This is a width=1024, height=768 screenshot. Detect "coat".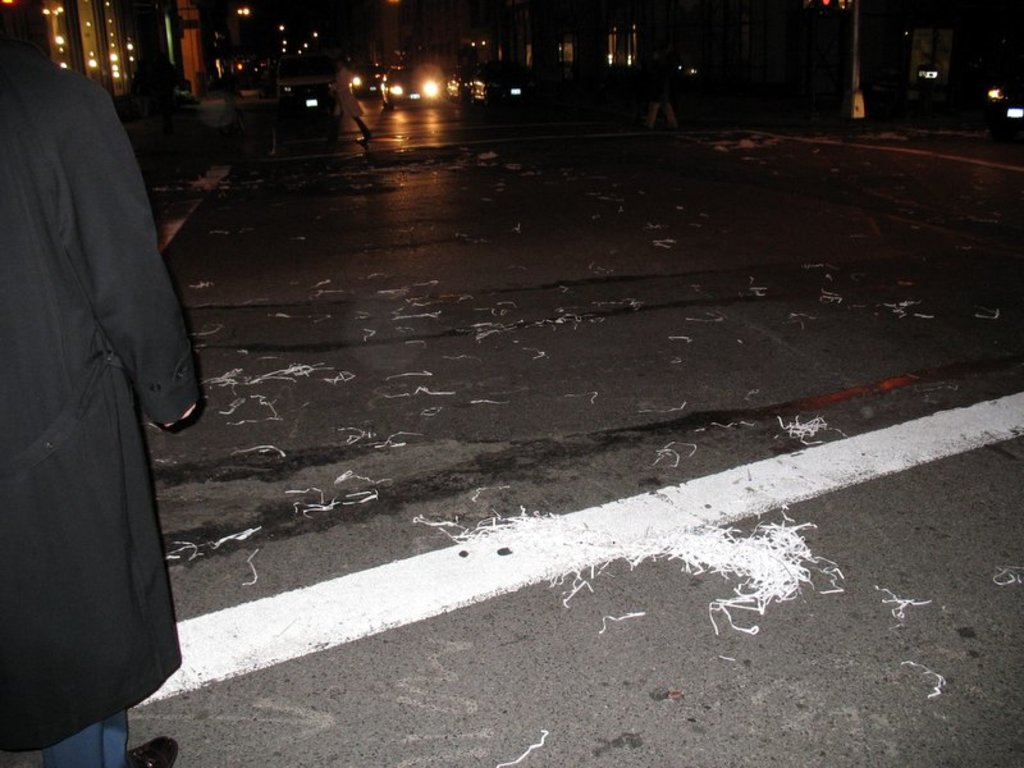
{"x1": 0, "y1": 37, "x2": 210, "y2": 763}.
